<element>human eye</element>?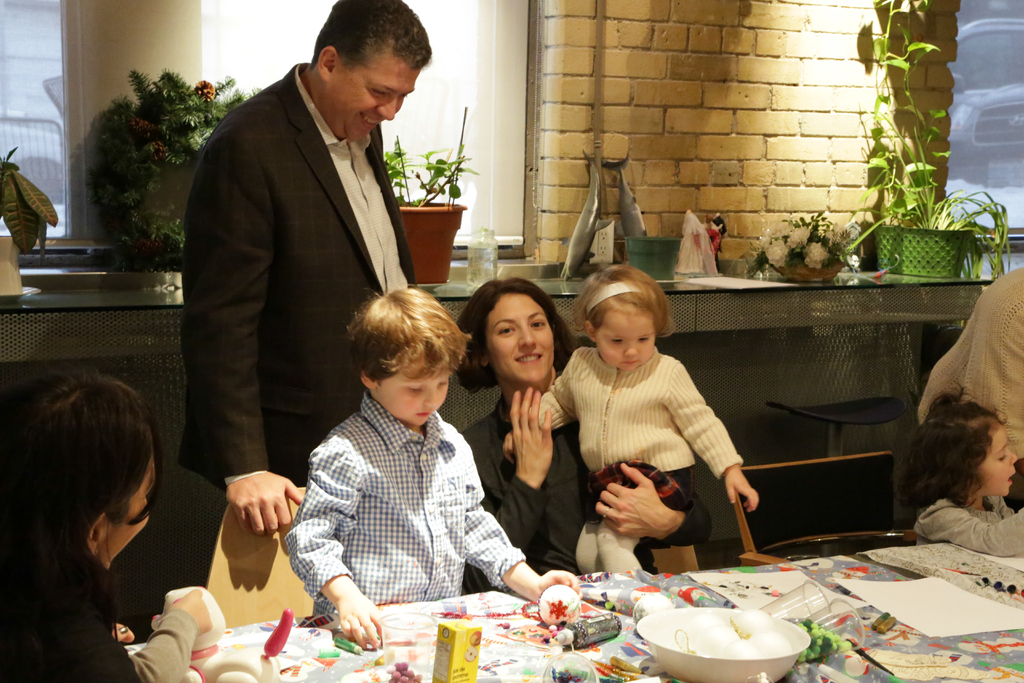
l=635, t=334, r=652, b=345
